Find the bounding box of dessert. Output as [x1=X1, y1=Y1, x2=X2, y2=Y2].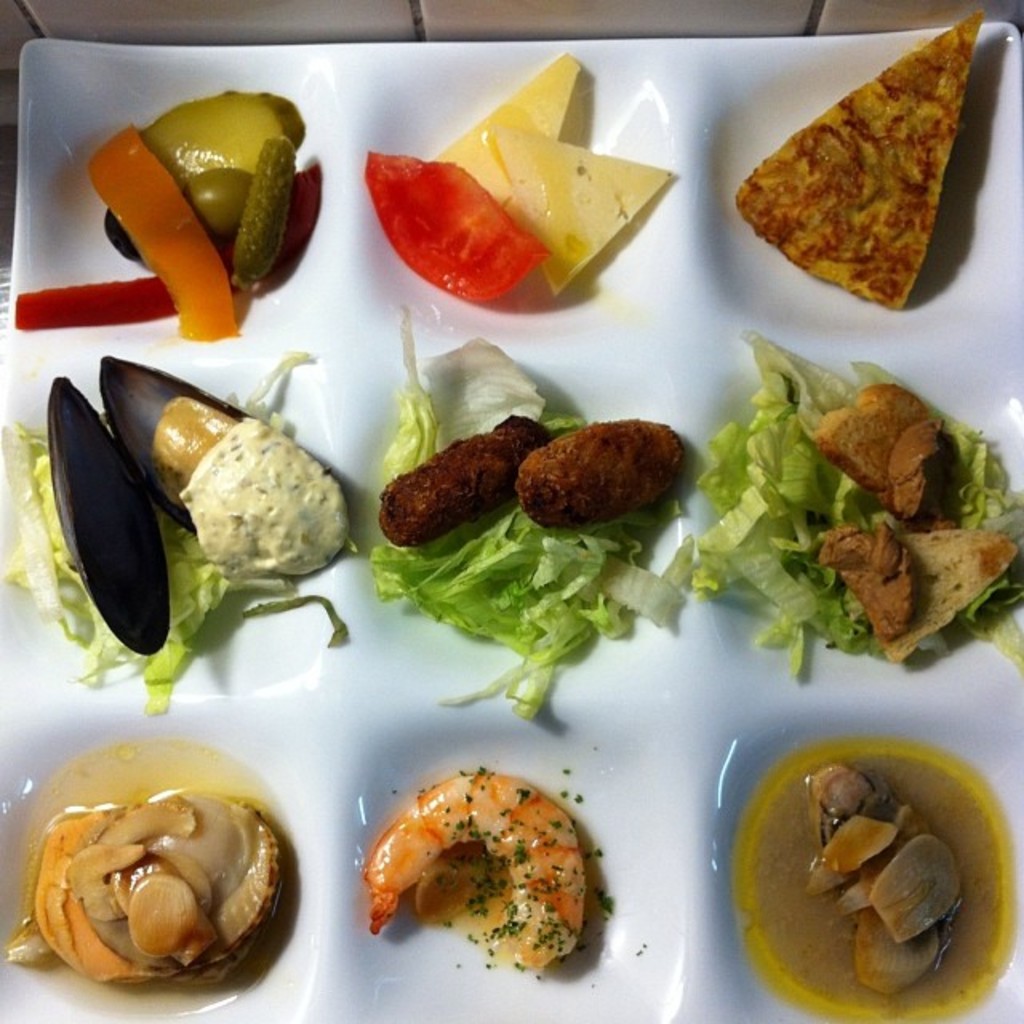
[x1=368, y1=58, x2=682, y2=302].
